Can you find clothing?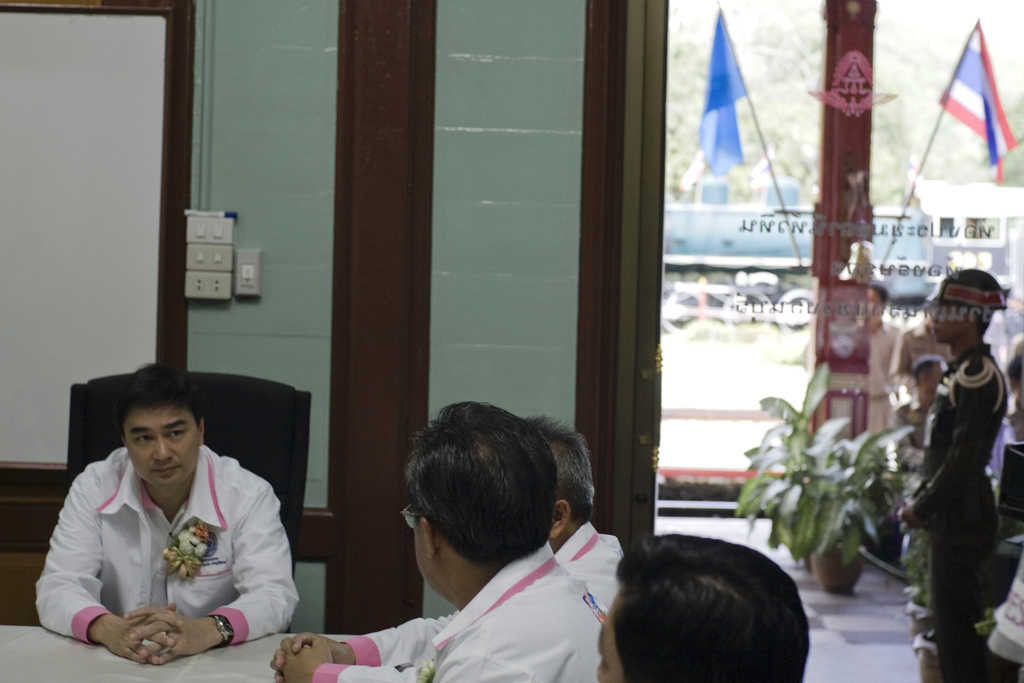
Yes, bounding box: 897 386 945 431.
